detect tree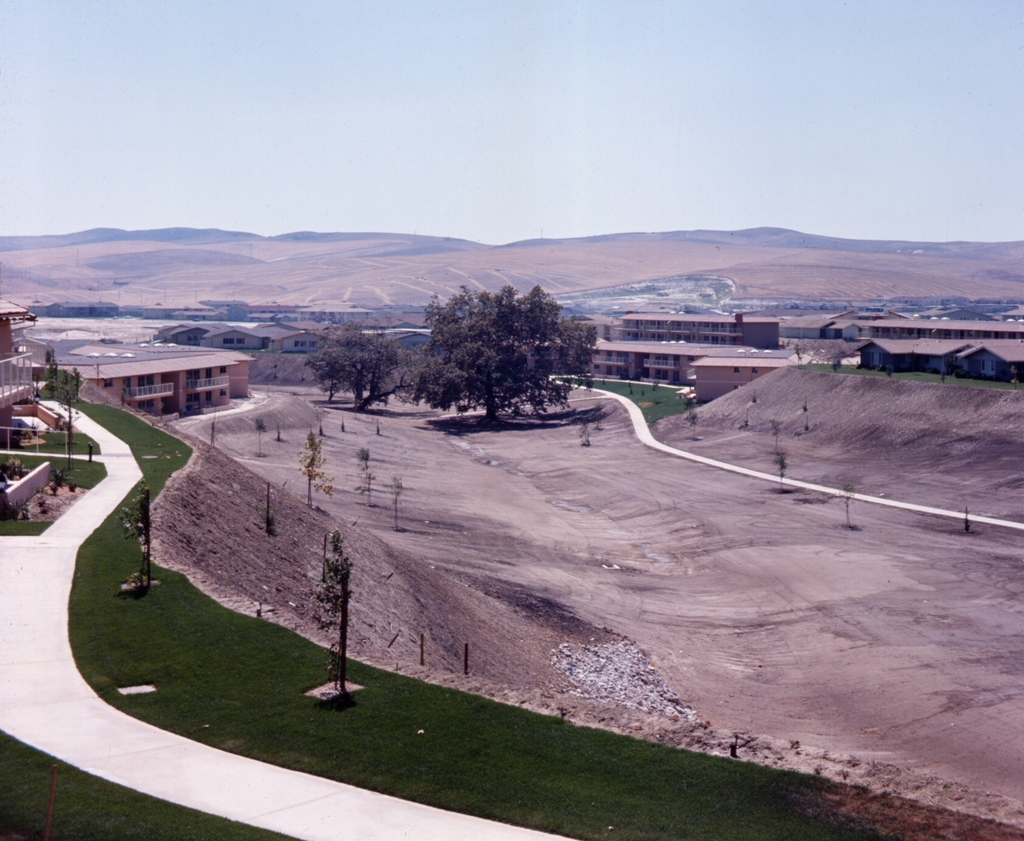
box(47, 361, 86, 464)
